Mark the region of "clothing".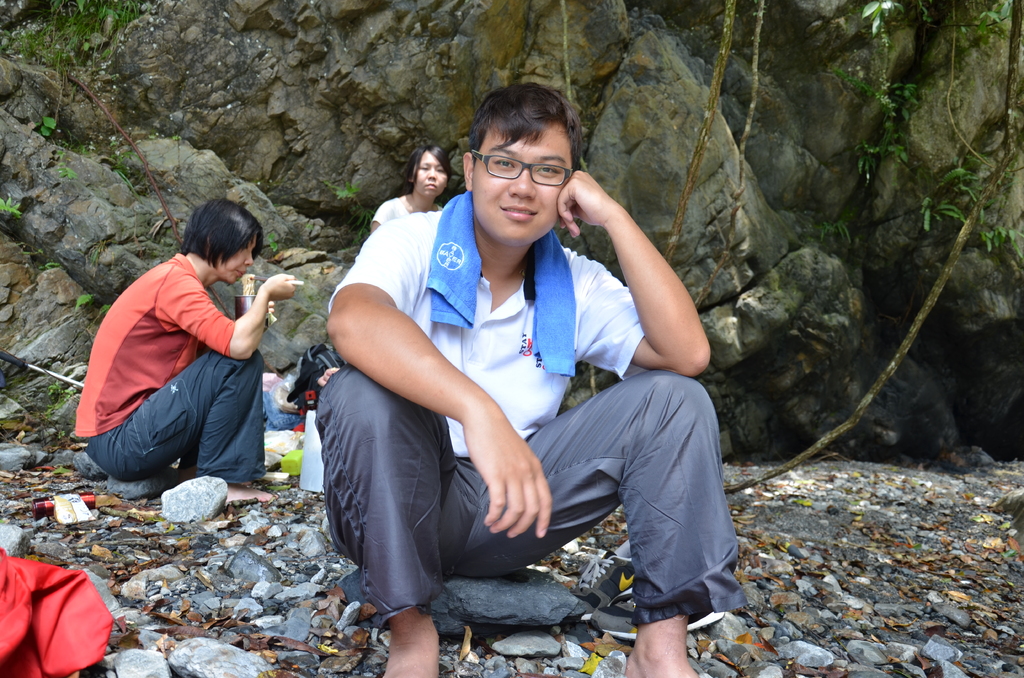
Region: (83, 217, 281, 497).
